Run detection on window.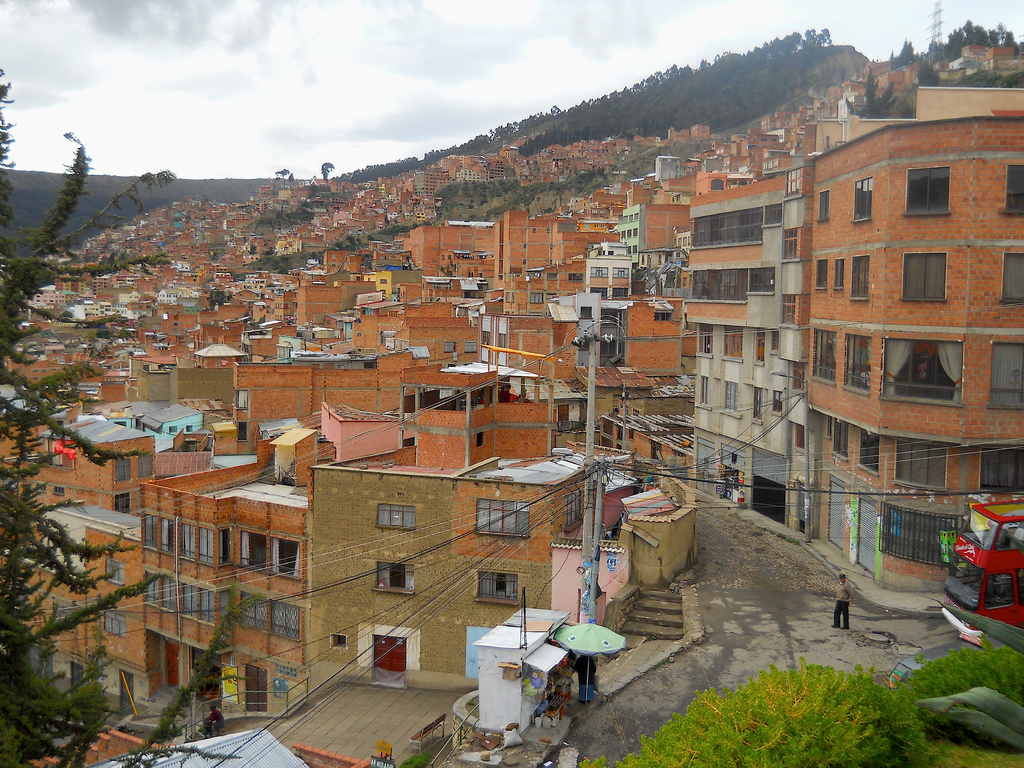
Result: (99, 614, 126, 640).
